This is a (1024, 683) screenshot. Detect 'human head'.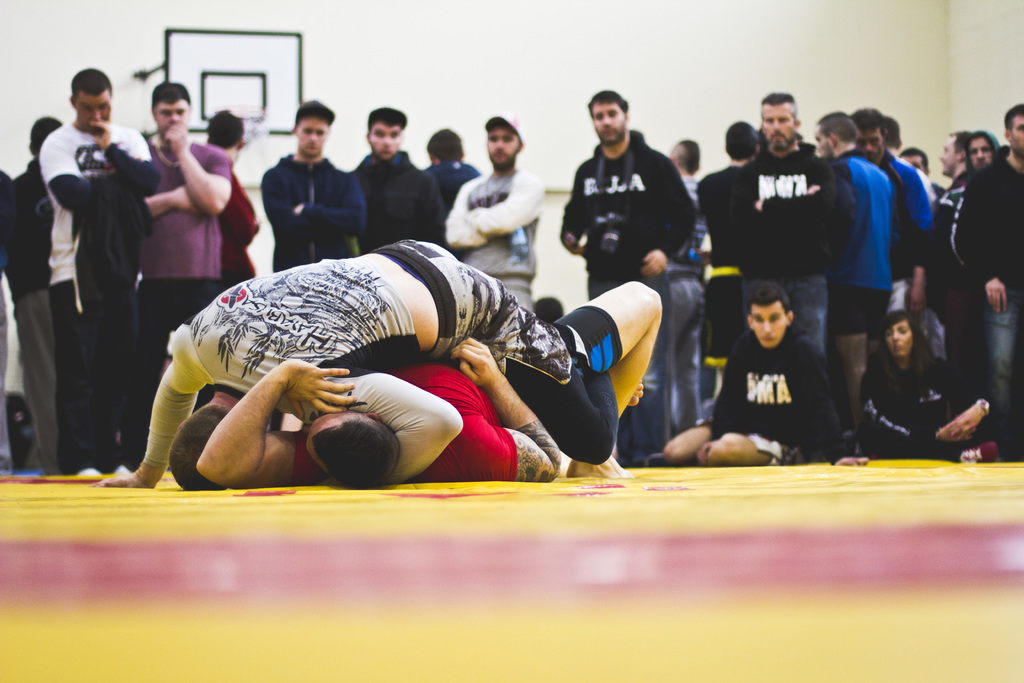
rect(897, 142, 926, 173).
